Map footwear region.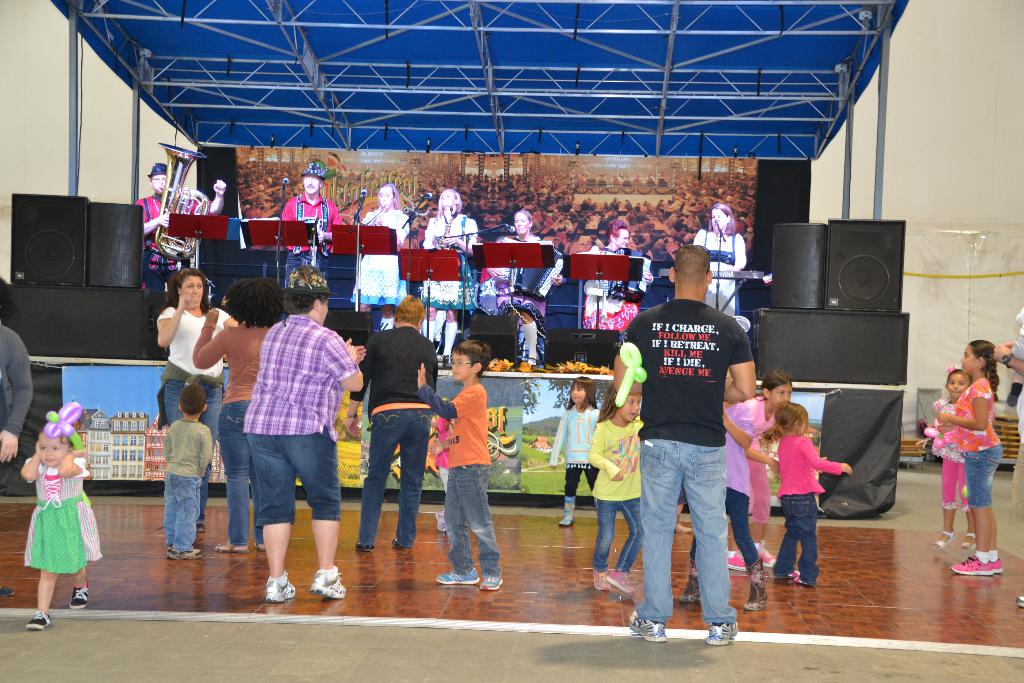
Mapped to pyautogui.locateOnScreen(726, 547, 749, 573).
